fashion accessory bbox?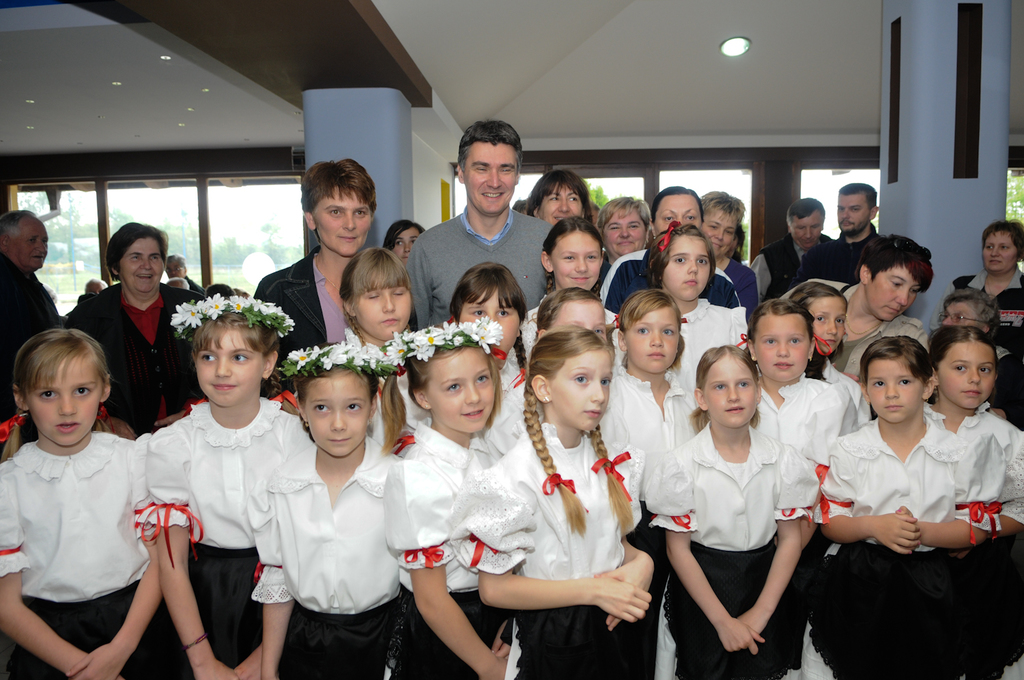
Rect(96, 405, 117, 436)
